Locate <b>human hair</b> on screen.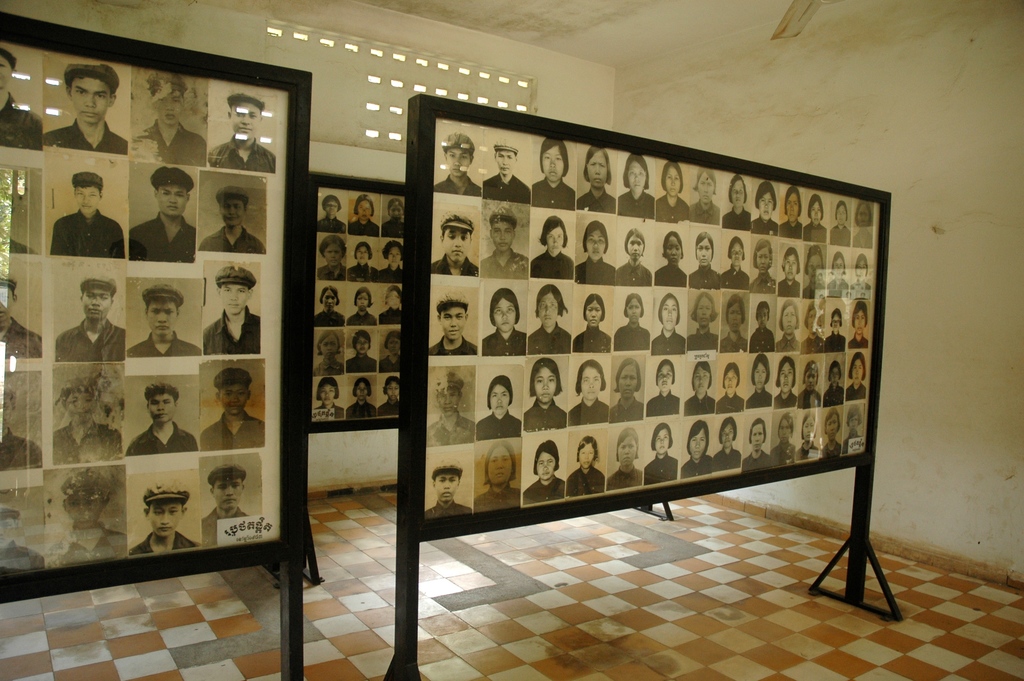
On screen at bbox=(385, 199, 403, 215).
